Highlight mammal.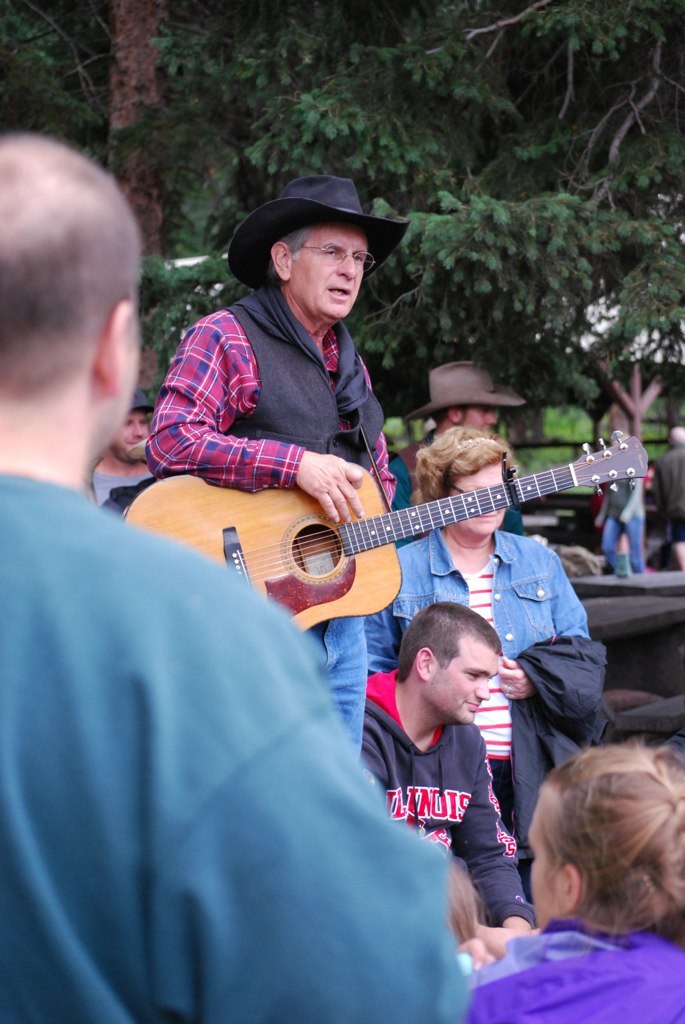
Highlighted region: 370:417:590:829.
